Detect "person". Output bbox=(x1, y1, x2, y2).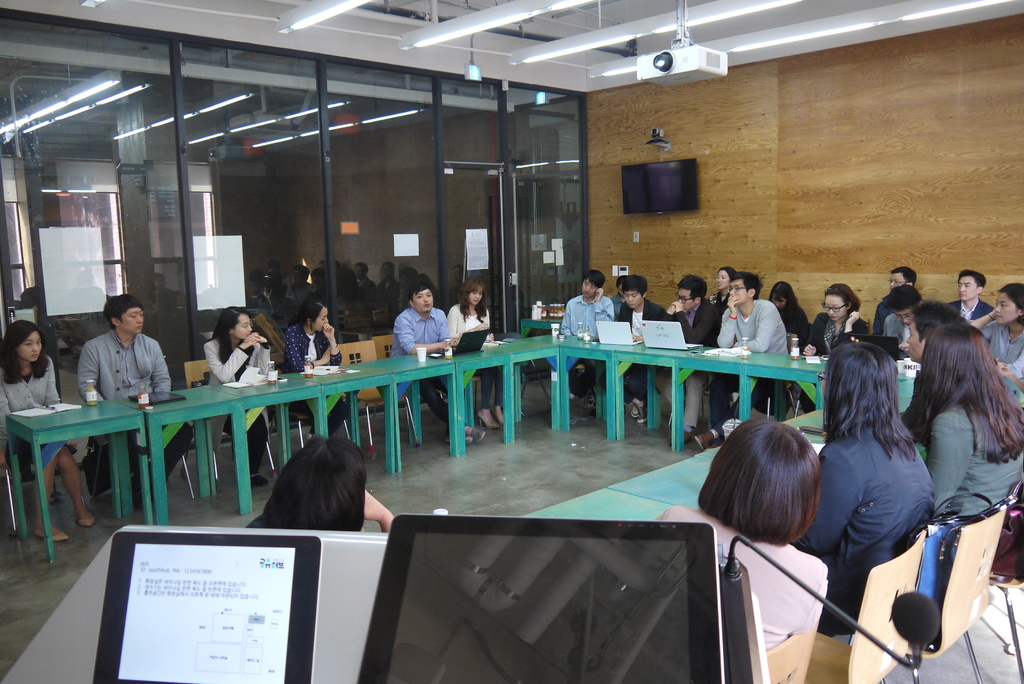
bbox=(448, 278, 508, 431).
